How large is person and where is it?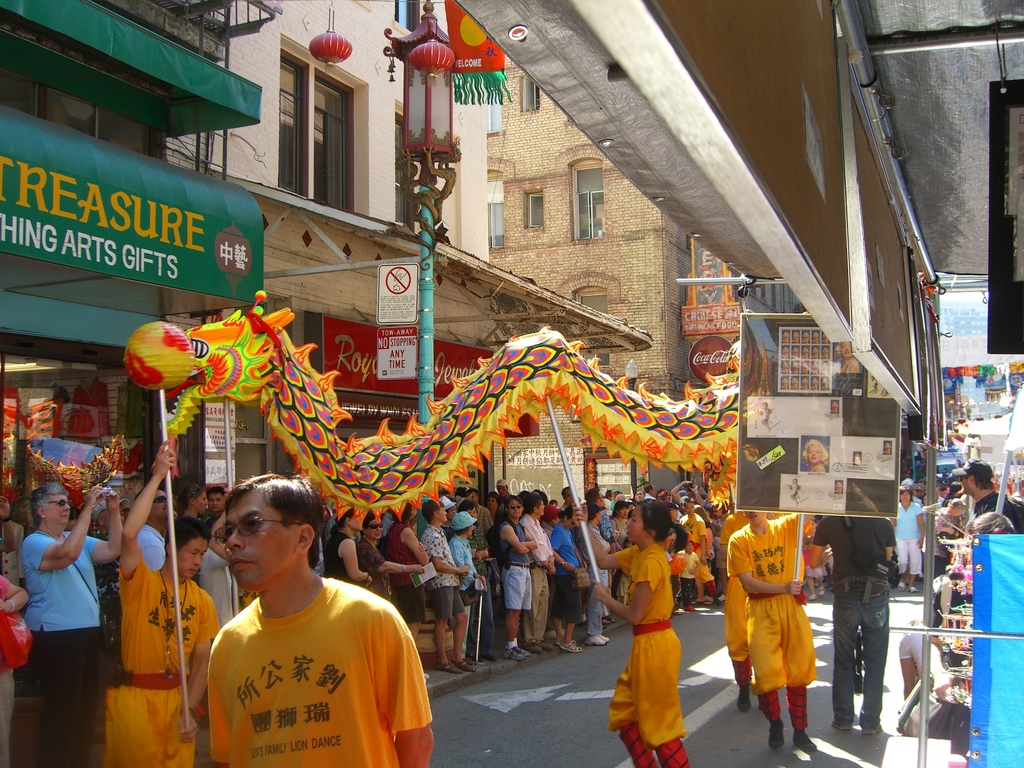
Bounding box: [x1=609, y1=503, x2=628, y2=604].
